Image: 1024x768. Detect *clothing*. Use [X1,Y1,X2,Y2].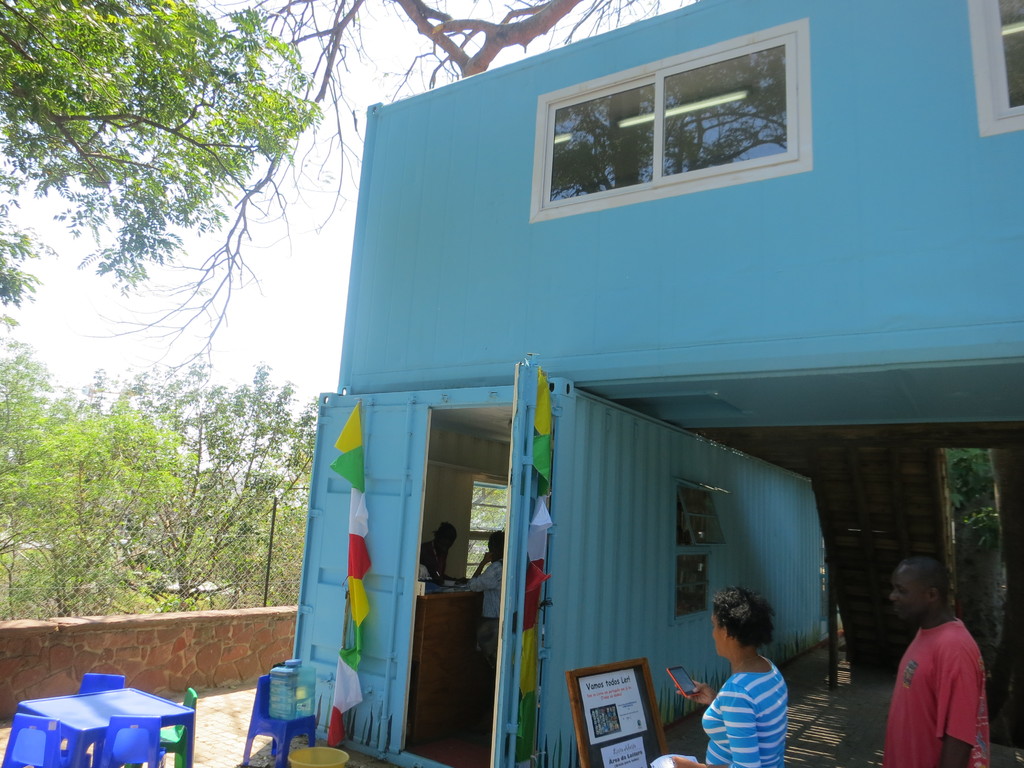
[701,653,788,767].
